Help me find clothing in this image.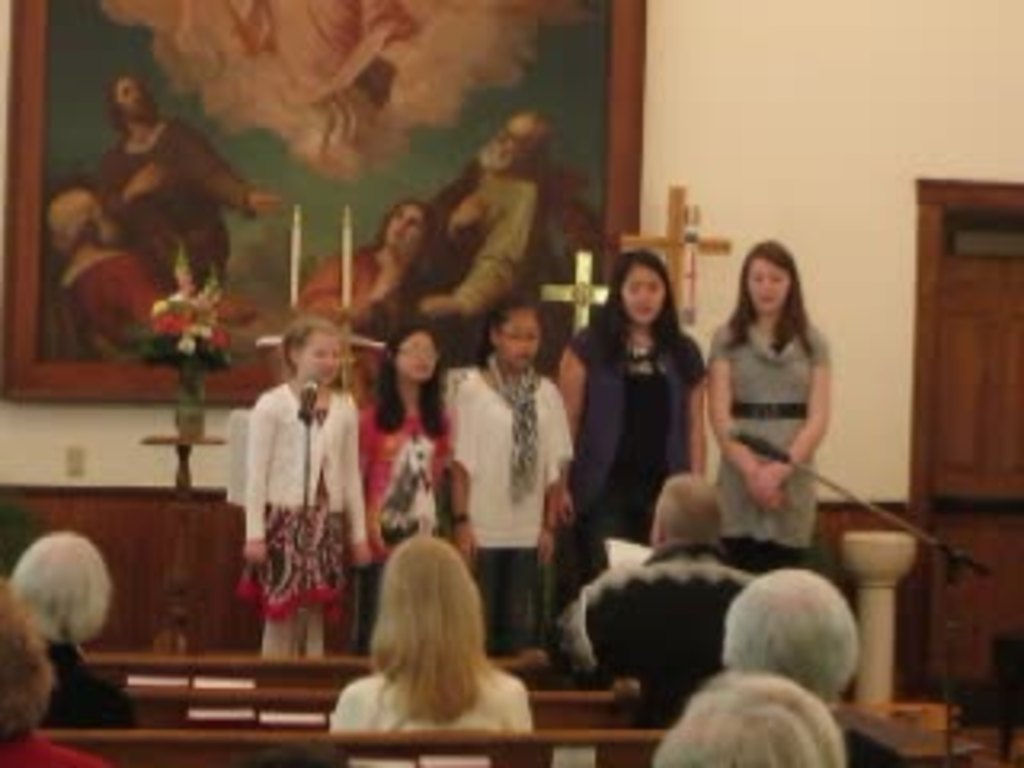
Found it: {"x1": 227, "y1": 0, "x2": 416, "y2": 115}.
